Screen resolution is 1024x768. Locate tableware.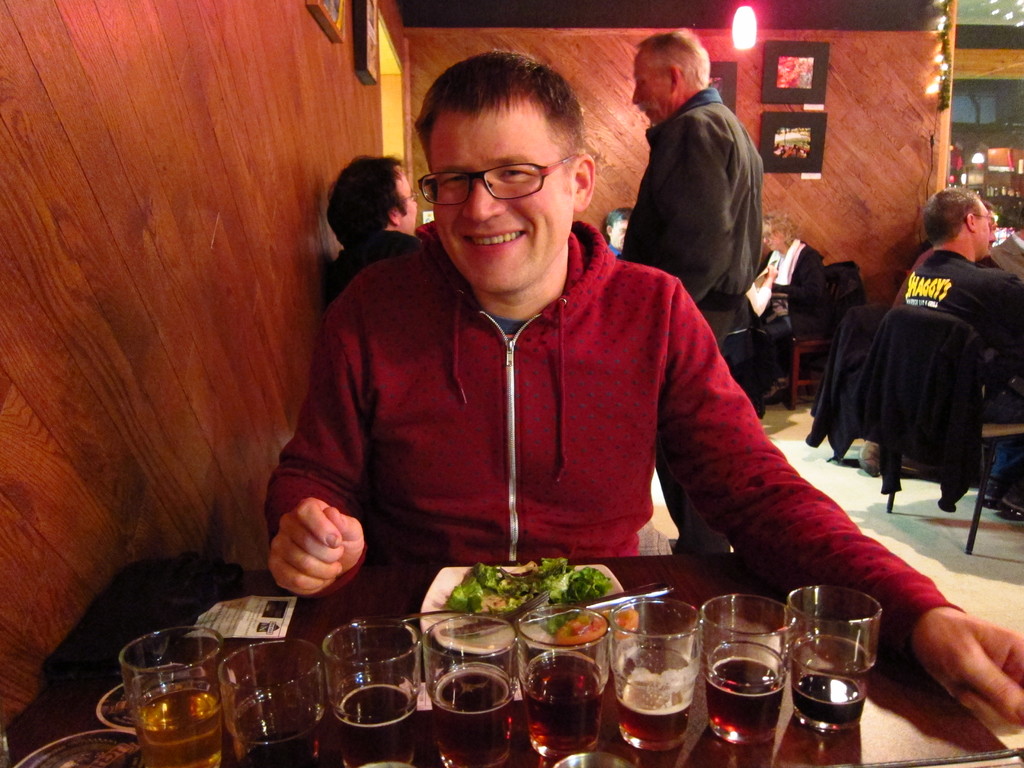
{"left": 515, "top": 605, "right": 609, "bottom": 758}.
